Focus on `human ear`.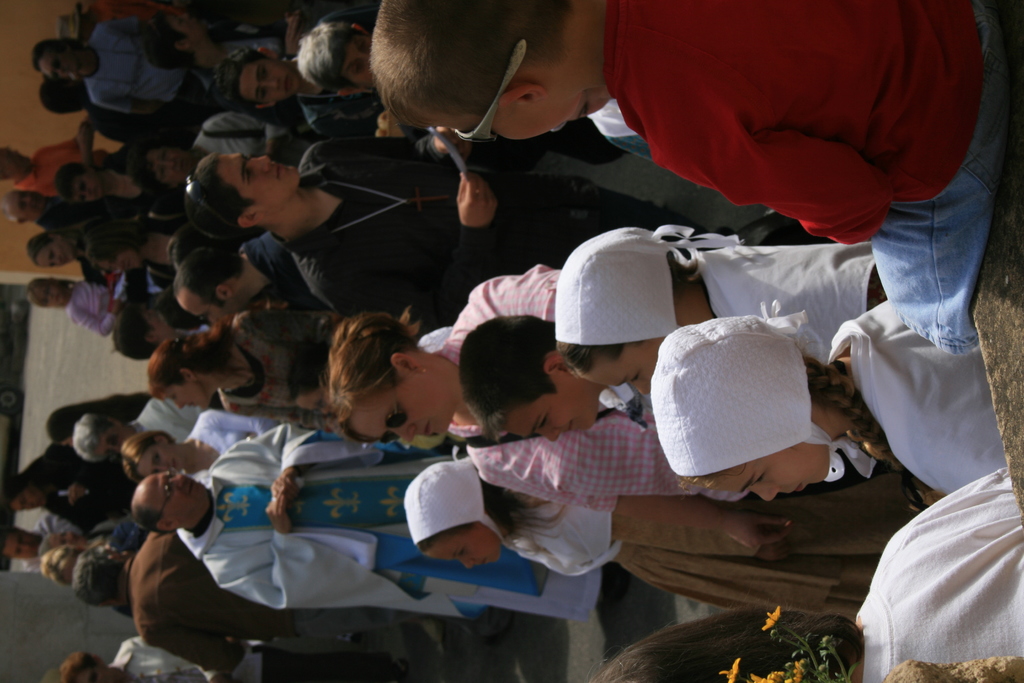
Focused at <box>239,215,265,231</box>.
